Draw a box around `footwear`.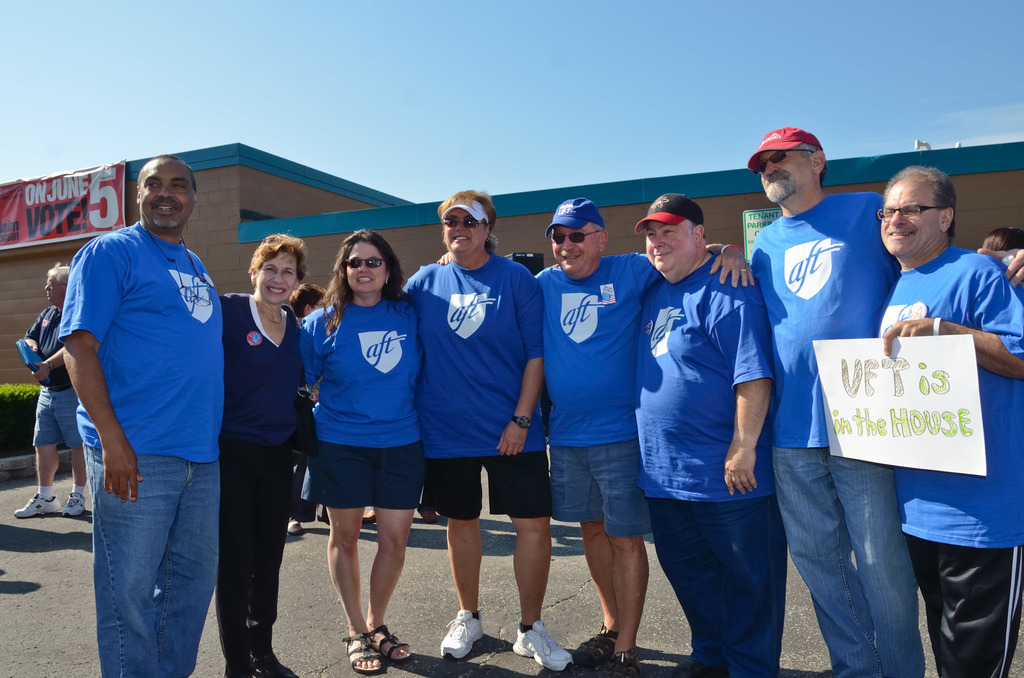
l=283, t=520, r=303, b=541.
